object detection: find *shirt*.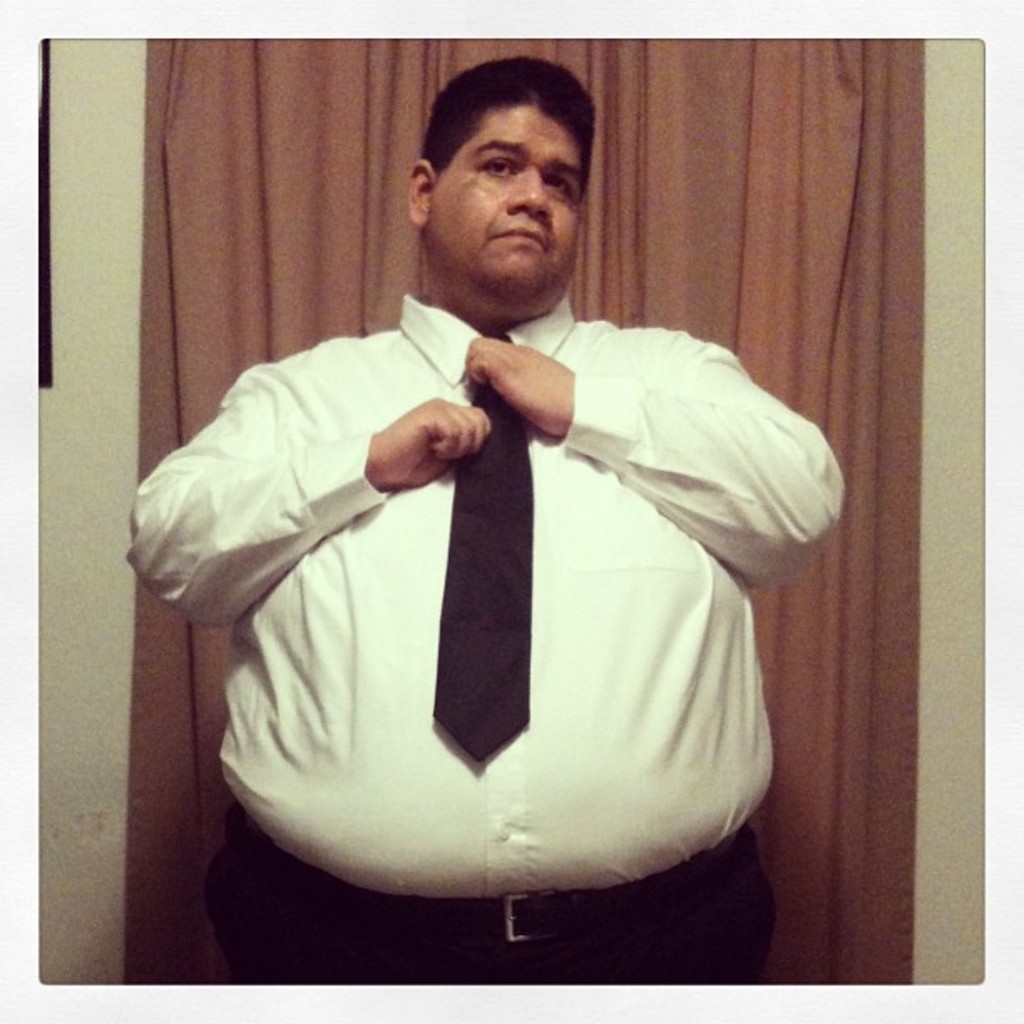
l=122, t=289, r=843, b=904.
